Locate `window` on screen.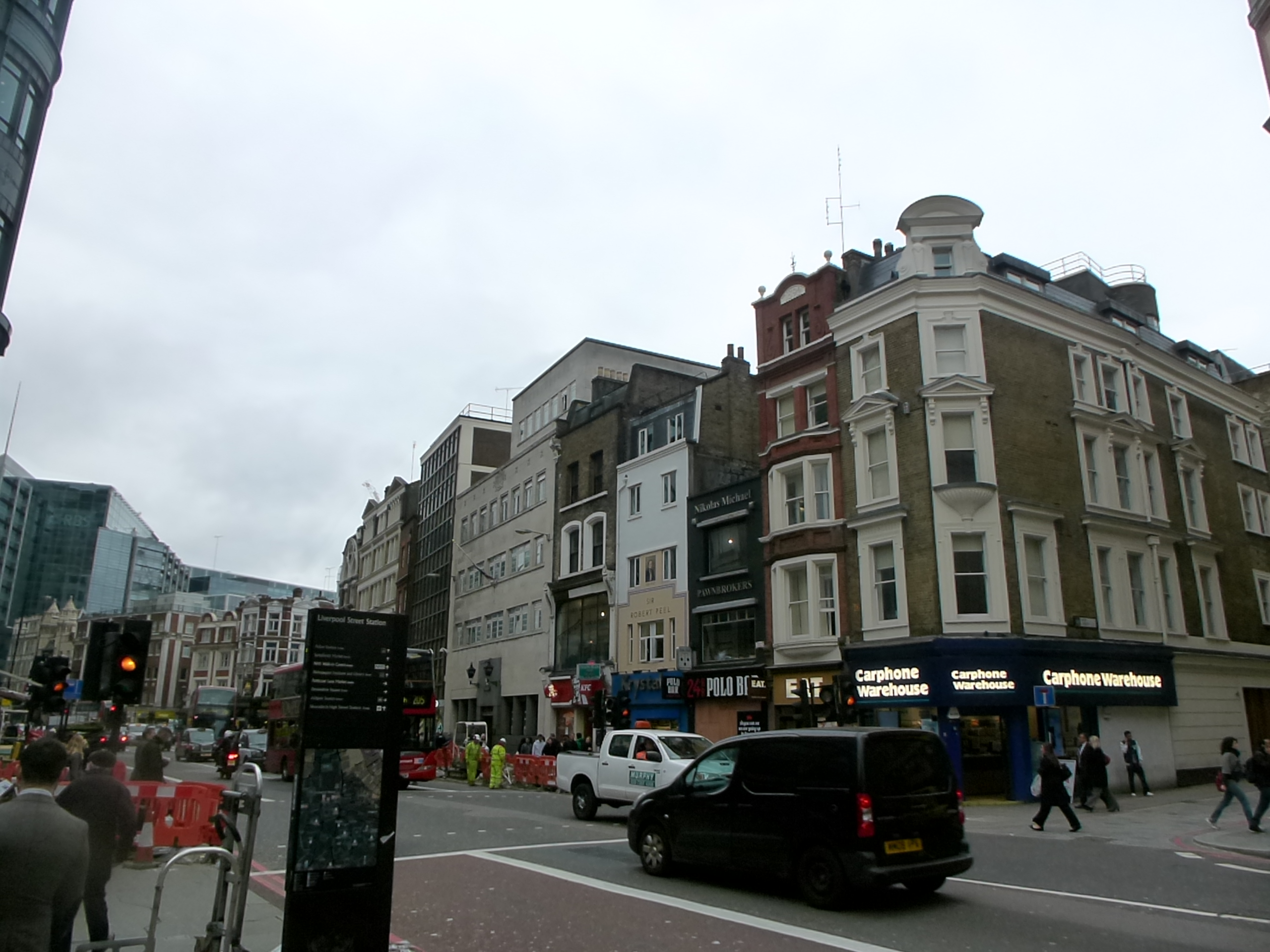
On screen at {"left": 471, "top": 265, "right": 490, "bottom": 305}.
